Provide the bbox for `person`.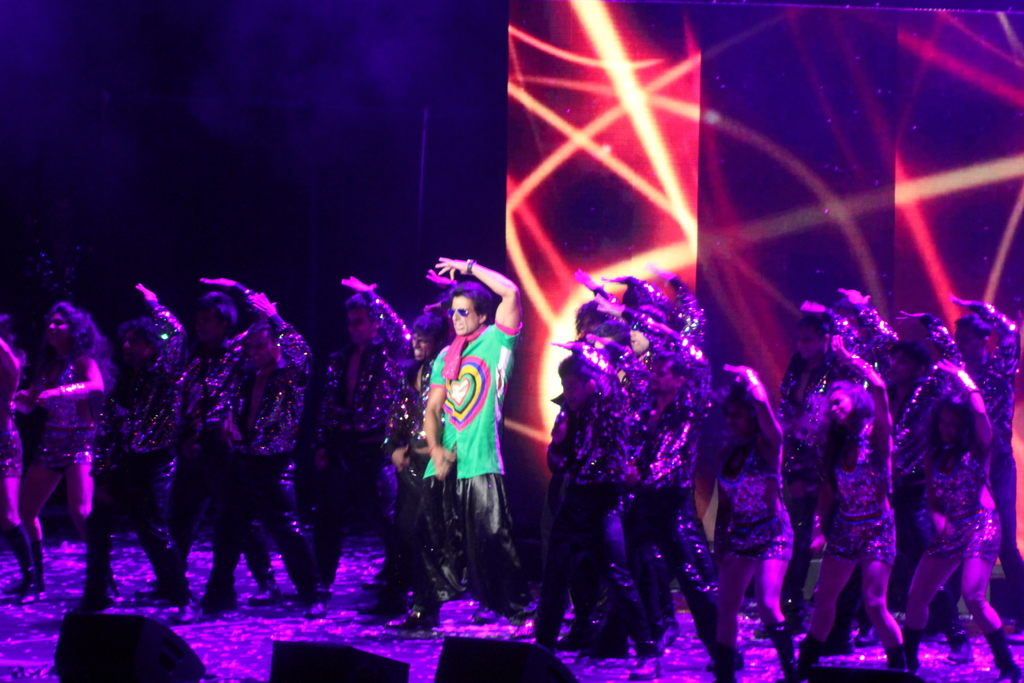
(x1=13, y1=299, x2=116, y2=593).
